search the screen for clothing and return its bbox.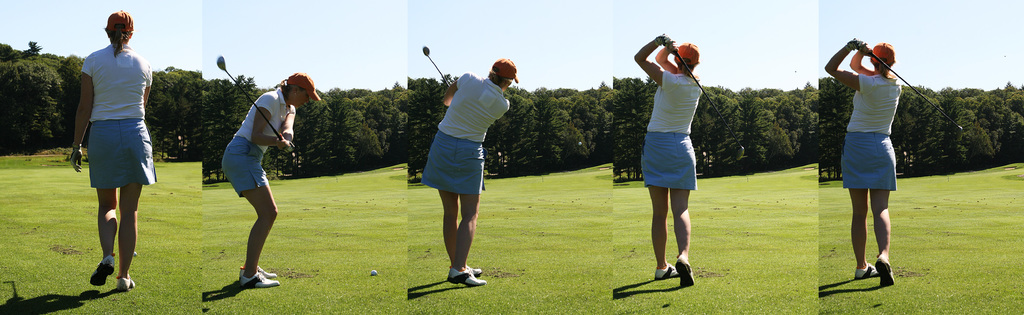
Found: 843:74:902:191.
